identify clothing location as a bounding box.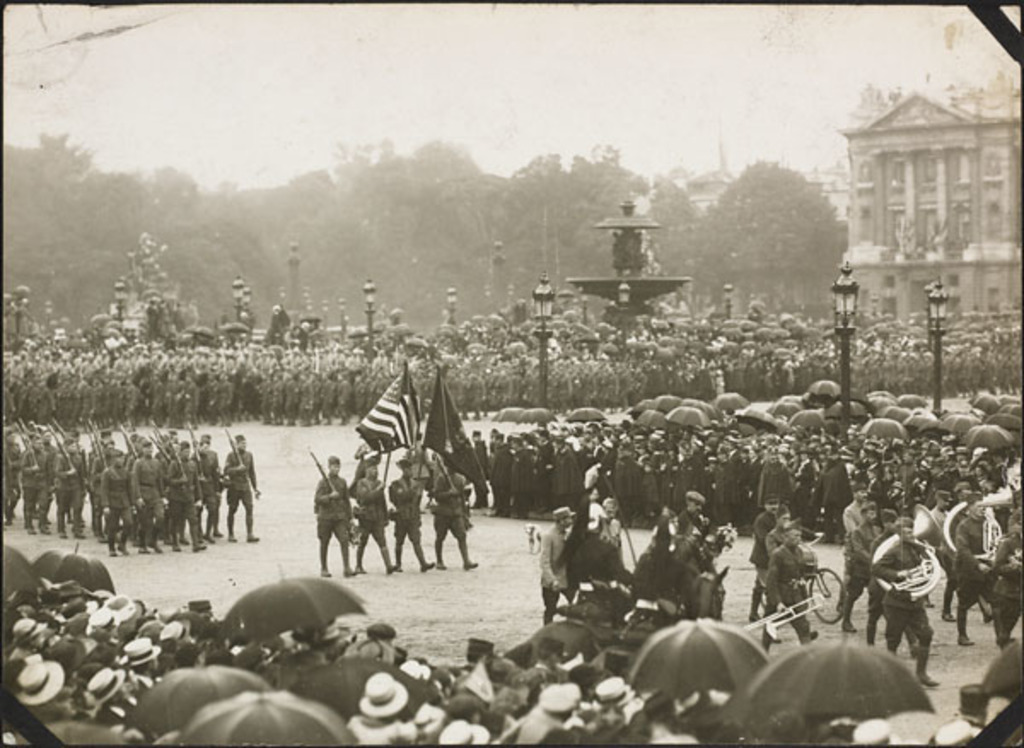
bbox(865, 475, 893, 524).
